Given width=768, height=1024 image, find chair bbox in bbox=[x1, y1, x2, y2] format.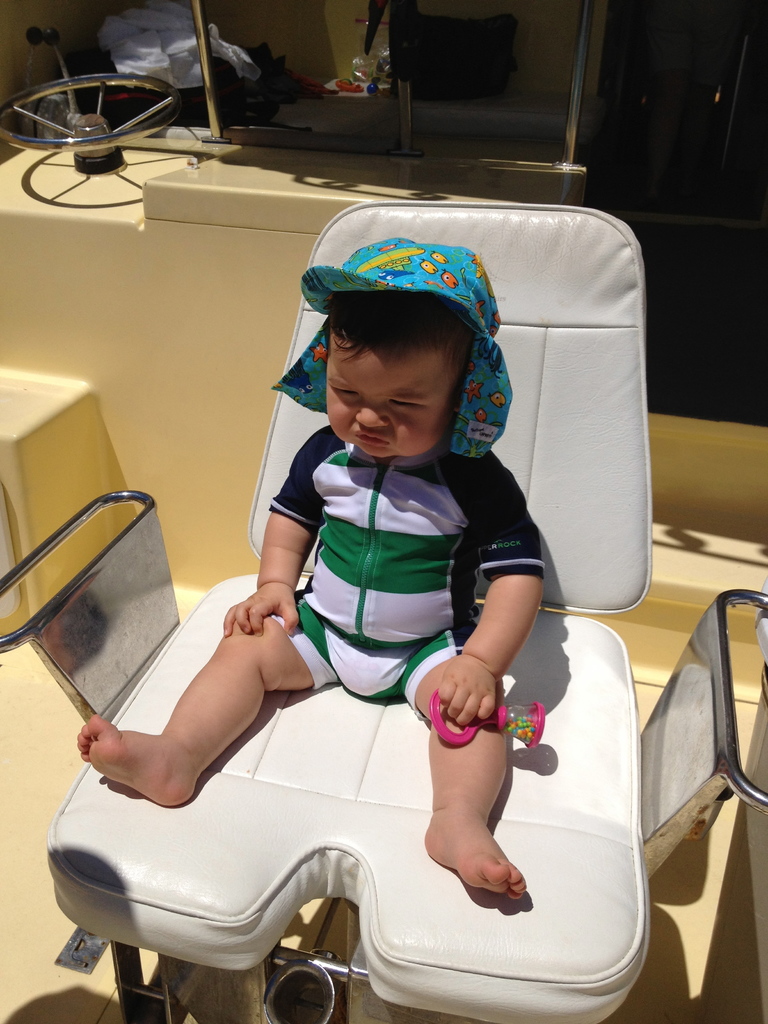
bbox=[0, 197, 767, 1023].
